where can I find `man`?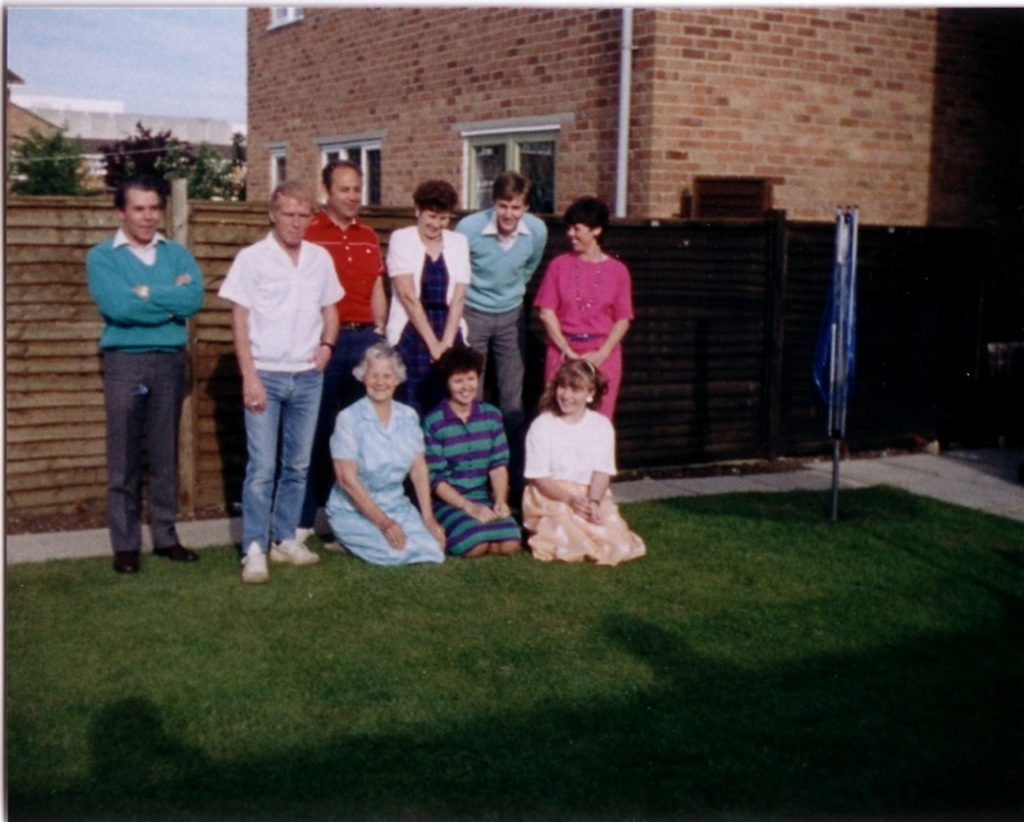
You can find it at box(454, 166, 549, 416).
